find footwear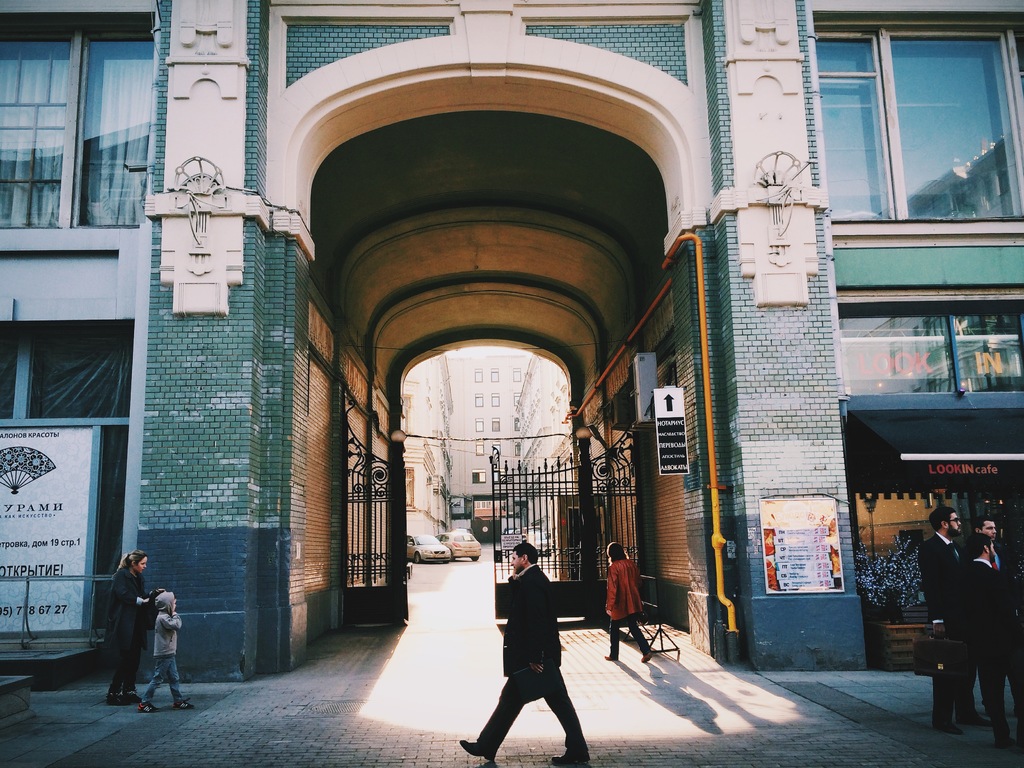
box=[642, 655, 651, 664]
